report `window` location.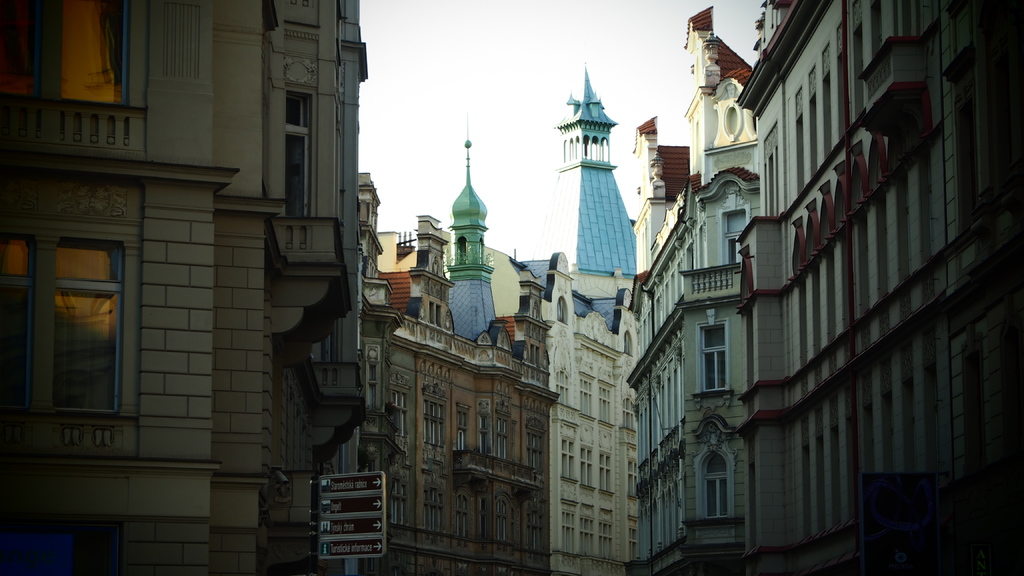
Report: left=559, top=496, right=577, bottom=559.
